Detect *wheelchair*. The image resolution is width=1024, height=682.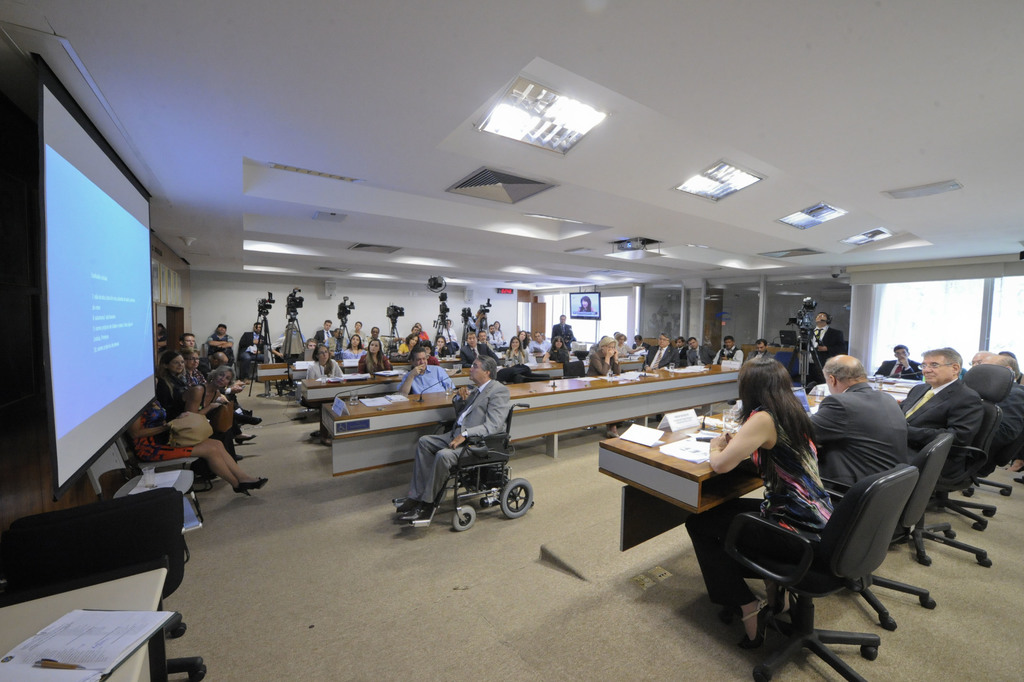
404, 401, 532, 539.
